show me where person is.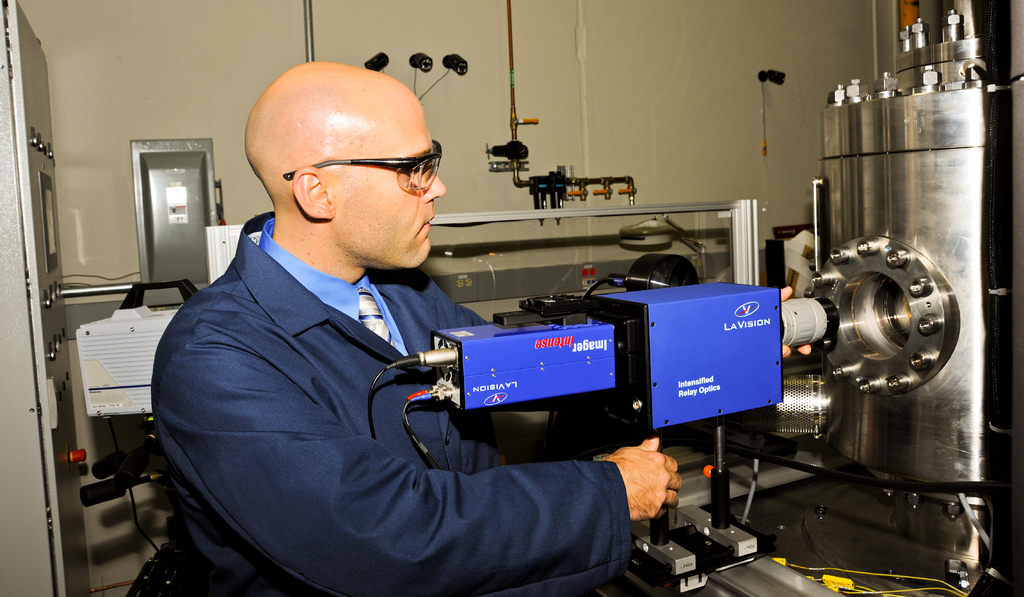
person is at (x1=154, y1=64, x2=684, y2=596).
